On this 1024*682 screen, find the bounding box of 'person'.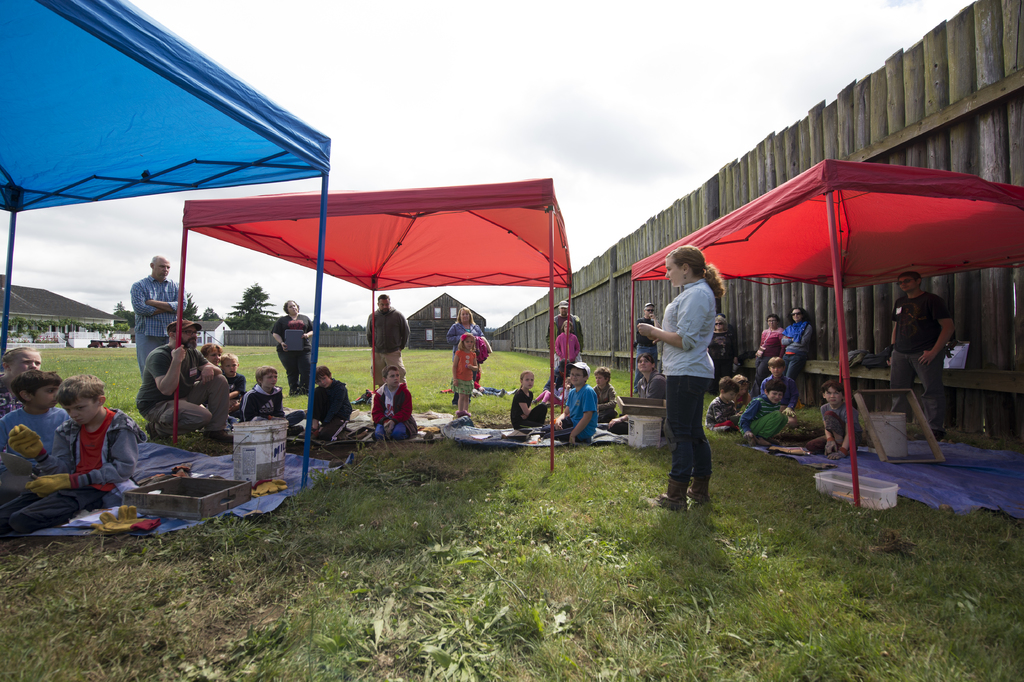
Bounding box: region(550, 295, 587, 345).
